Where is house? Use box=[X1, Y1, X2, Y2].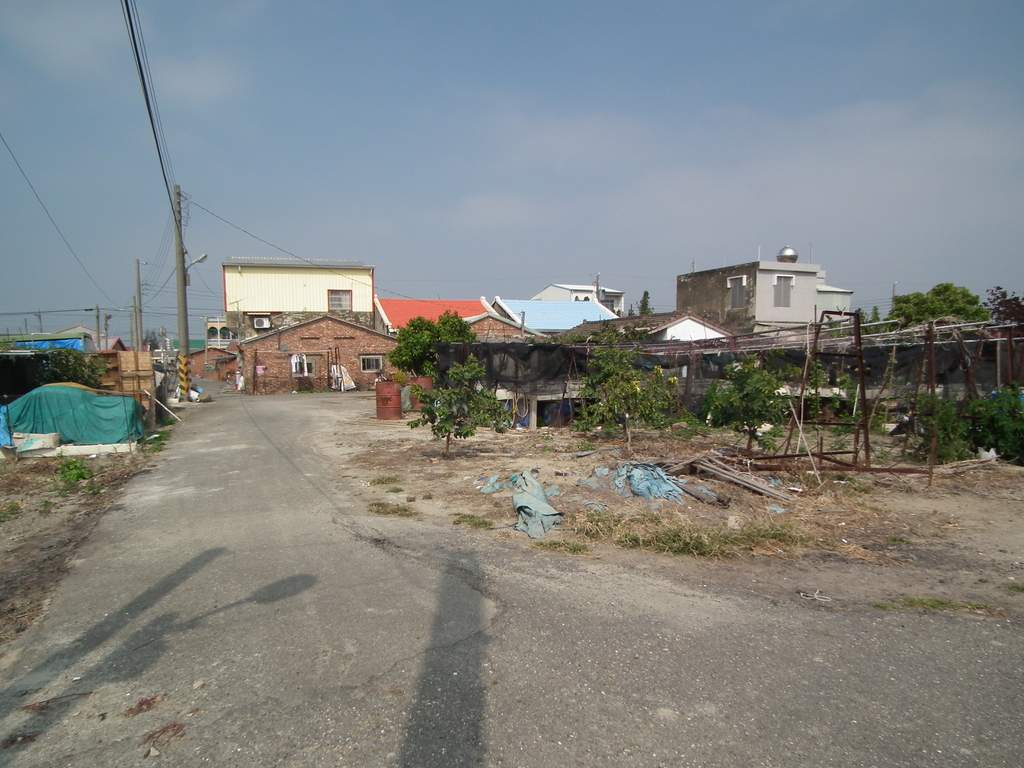
box=[214, 257, 386, 351].
